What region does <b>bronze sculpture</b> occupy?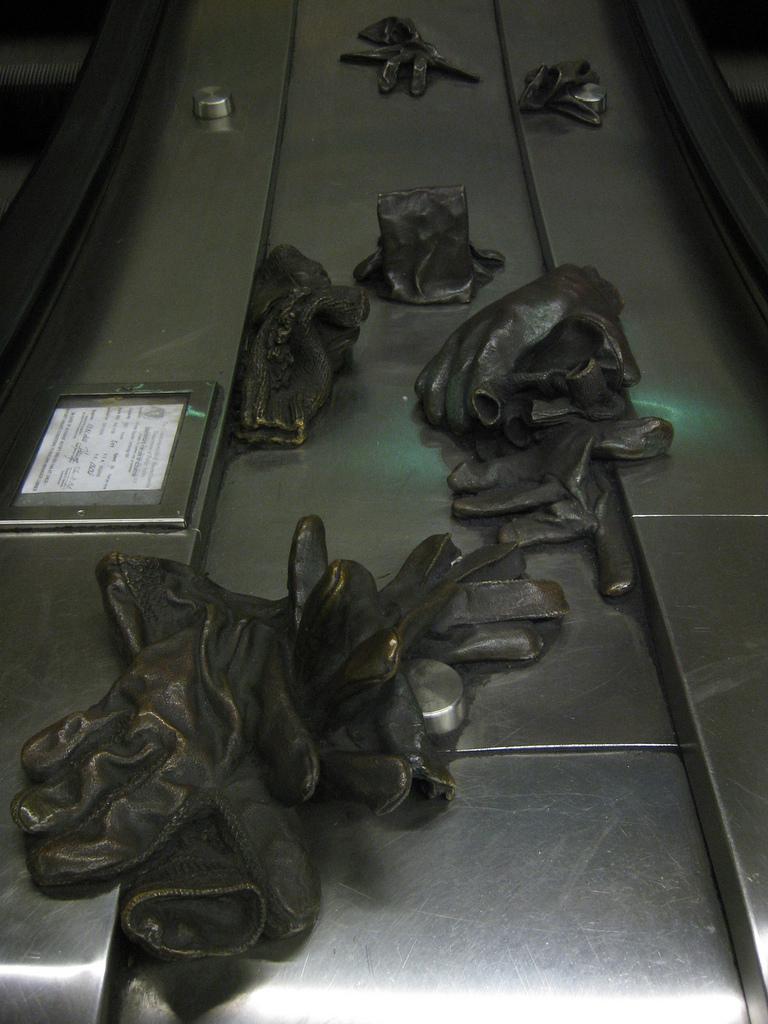
(left=241, top=245, right=369, bottom=453).
